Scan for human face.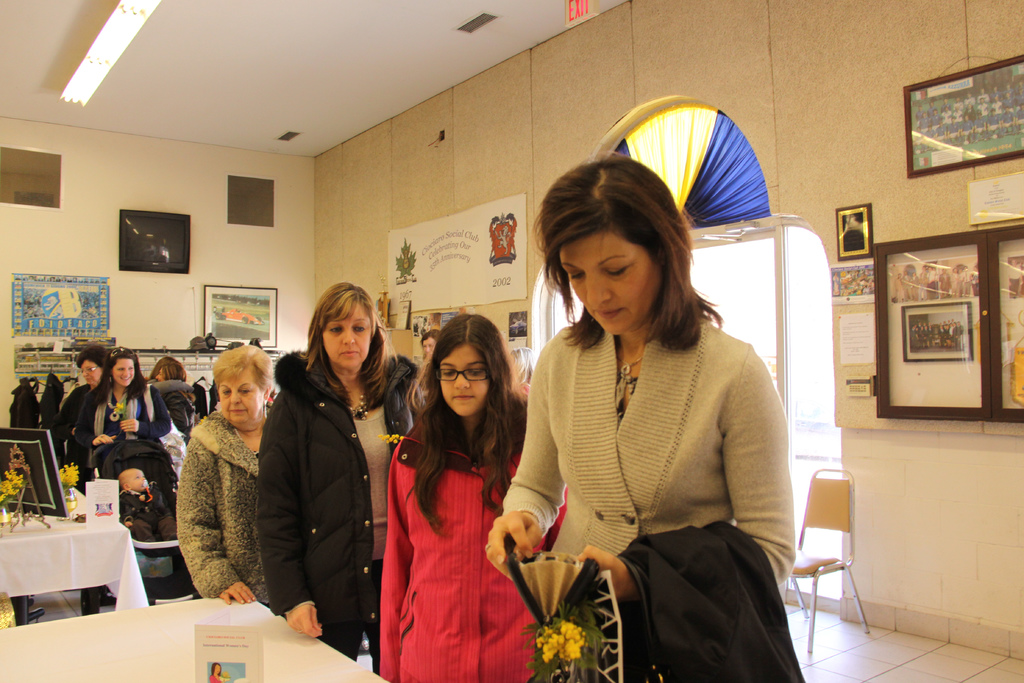
Scan result: (556, 227, 661, 336).
